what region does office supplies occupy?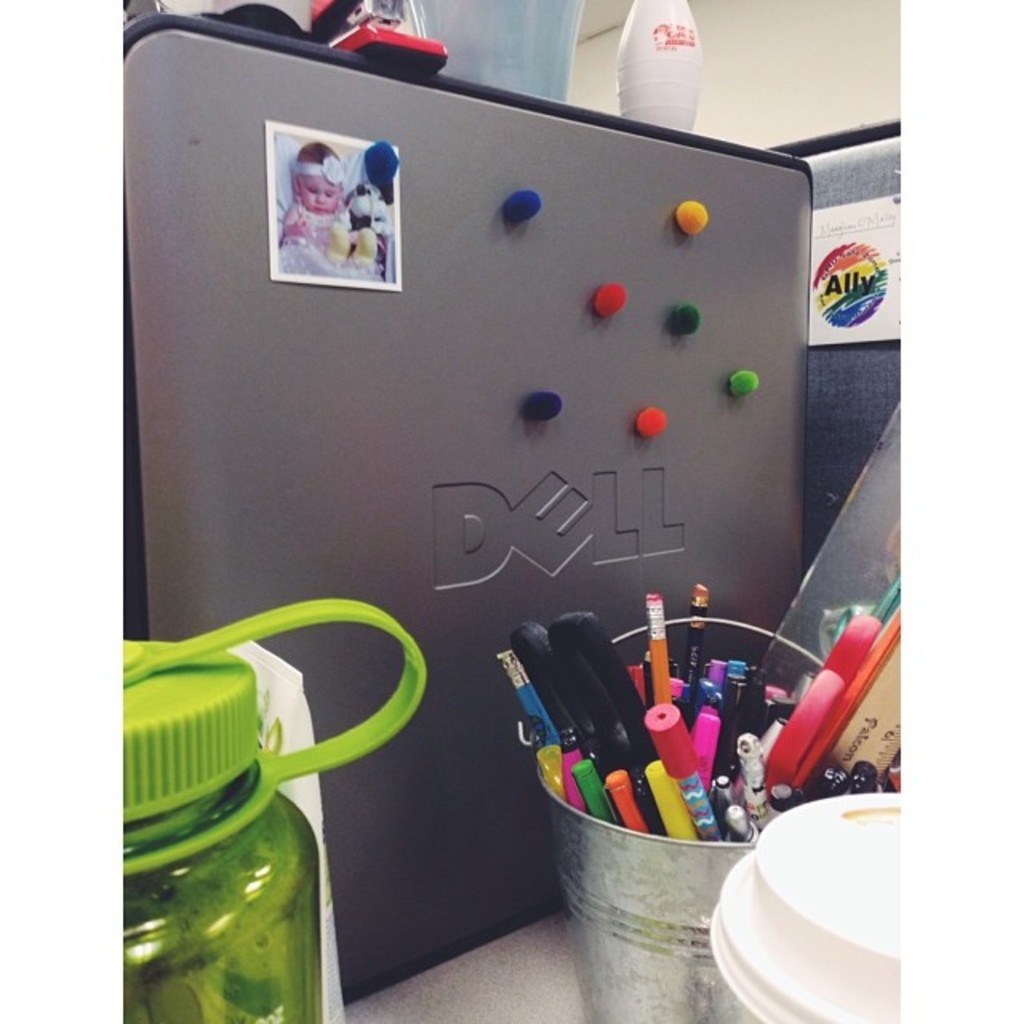
(left=614, top=0, right=702, bottom=133).
